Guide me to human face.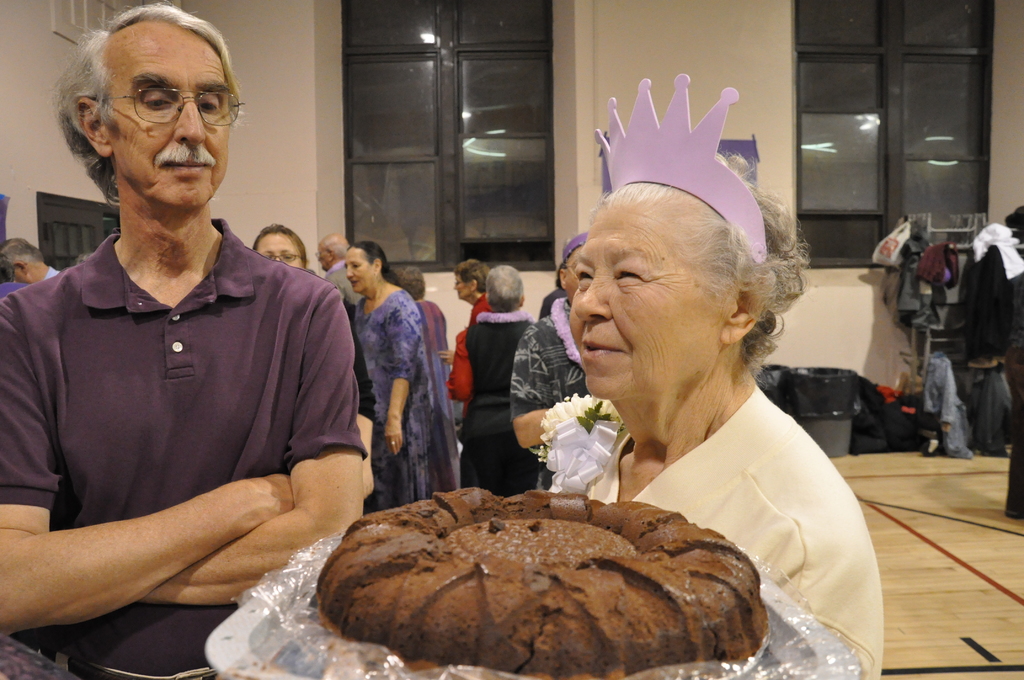
Guidance: {"left": 453, "top": 271, "right": 474, "bottom": 301}.
